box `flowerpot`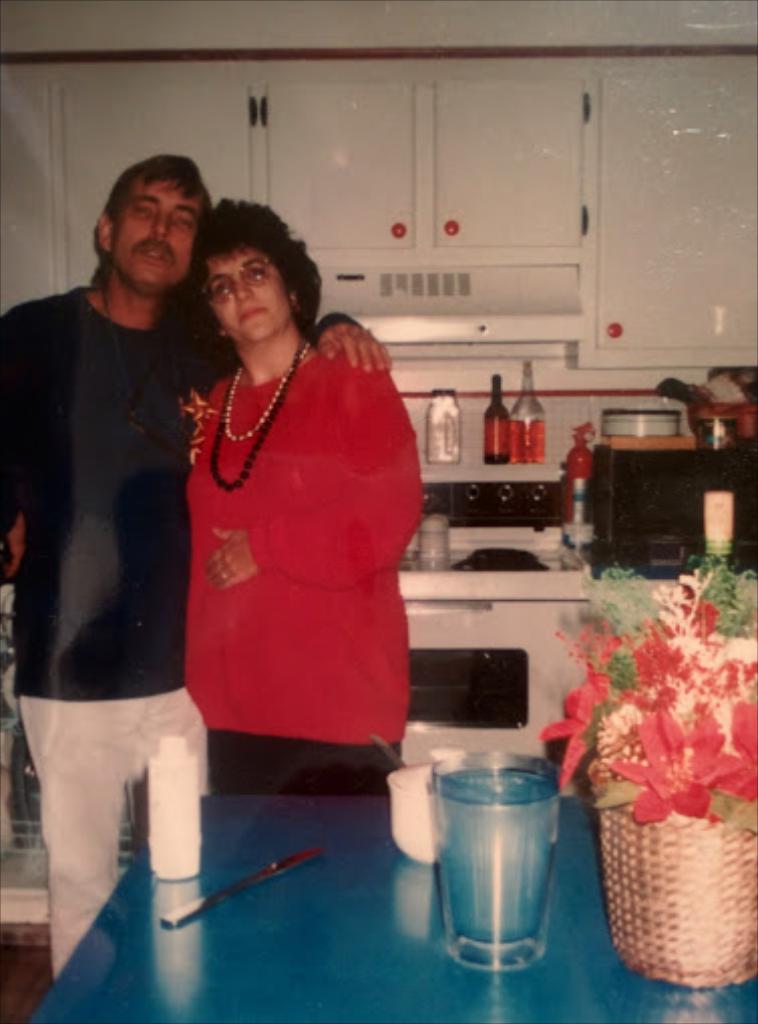
563, 638, 756, 998
